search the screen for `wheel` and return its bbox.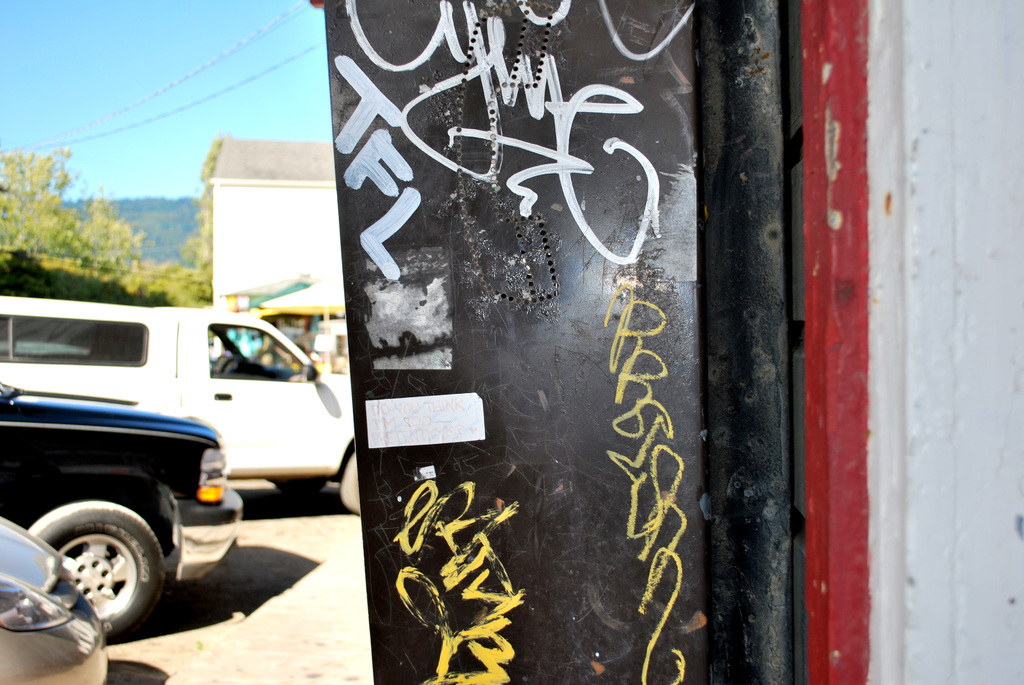
Found: [220, 358, 248, 388].
